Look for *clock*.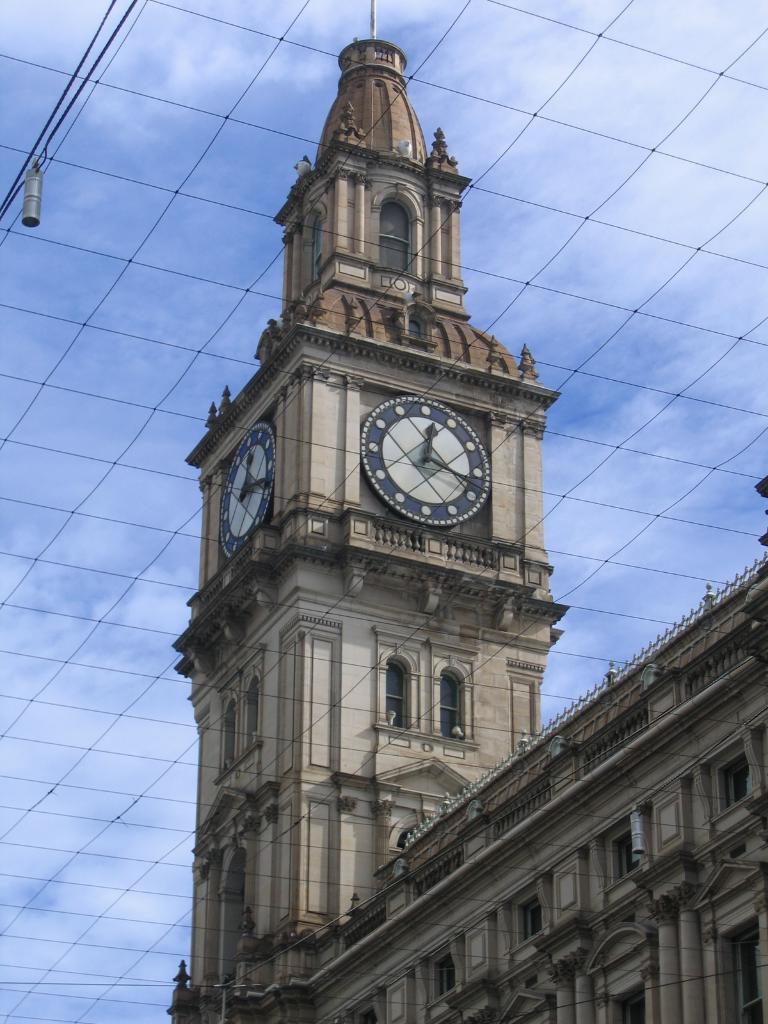
Found: detection(210, 428, 282, 564).
